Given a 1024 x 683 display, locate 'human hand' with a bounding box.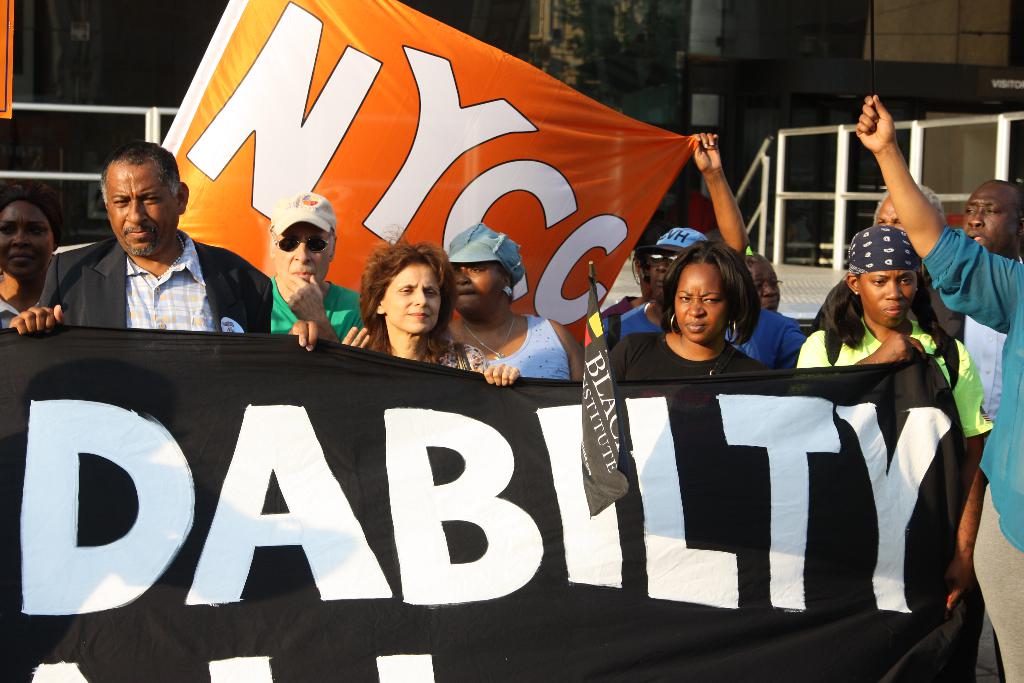
Located: 273, 263, 326, 326.
